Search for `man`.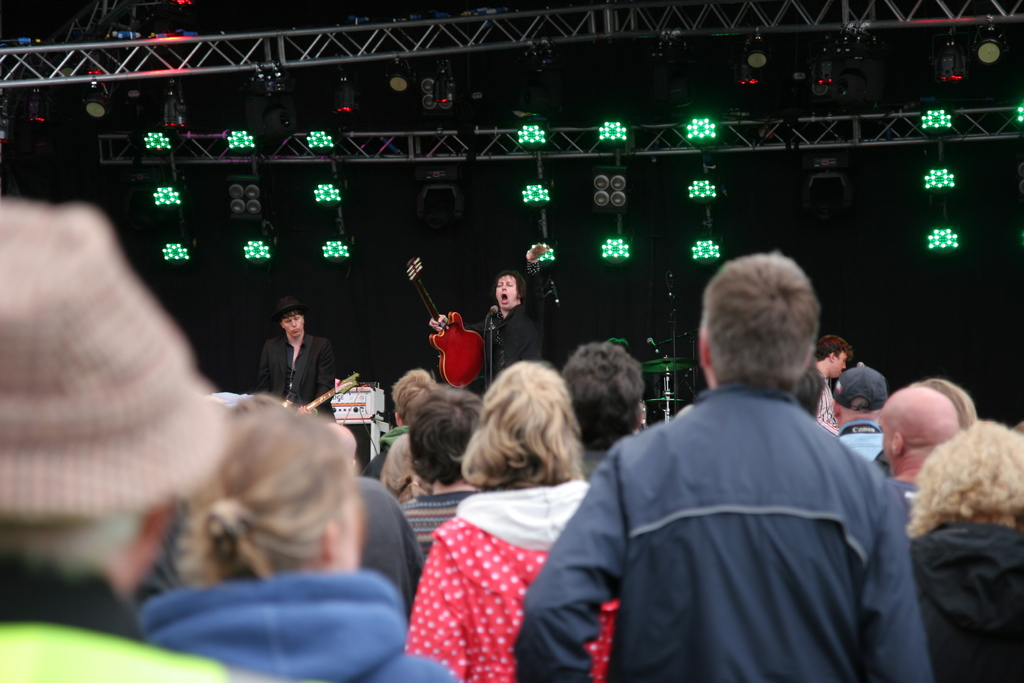
Found at bbox=(362, 370, 433, 495).
